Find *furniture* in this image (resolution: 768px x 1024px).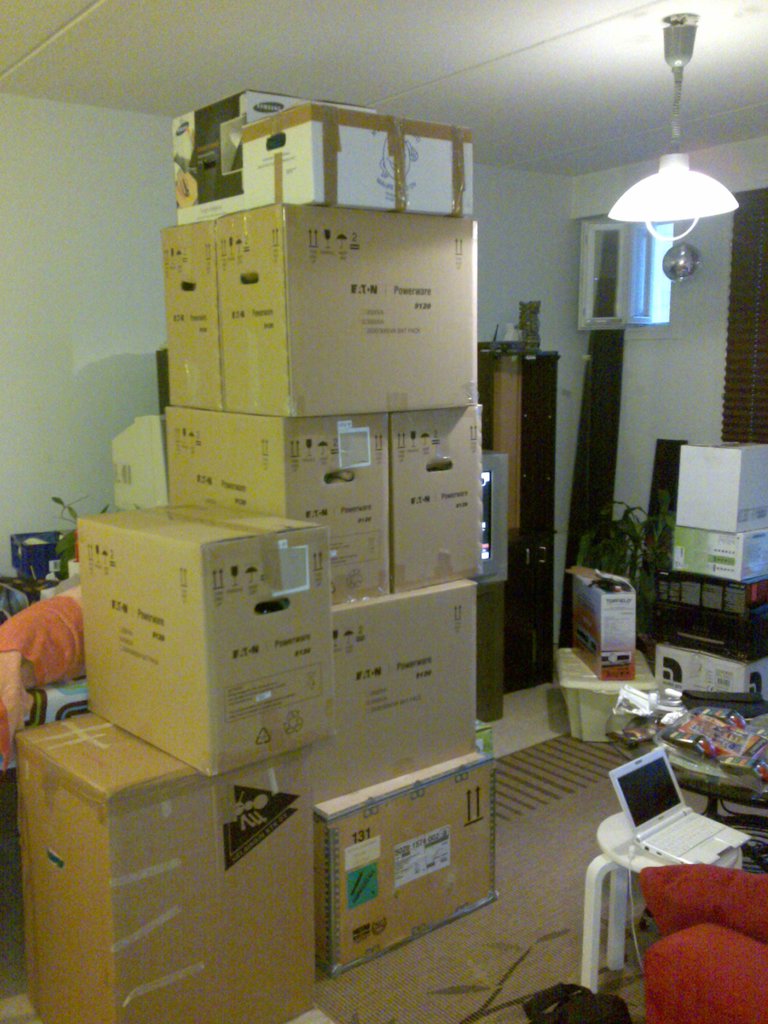
locate(582, 808, 741, 991).
